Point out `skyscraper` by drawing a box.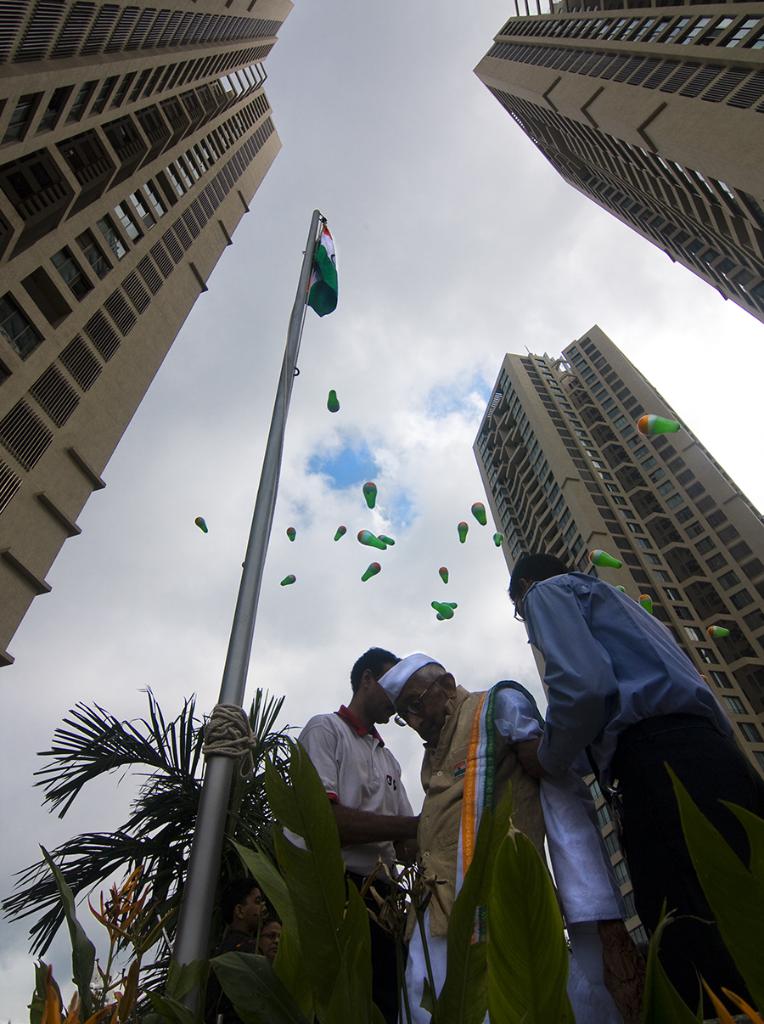
bbox(476, 0, 758, 329).
